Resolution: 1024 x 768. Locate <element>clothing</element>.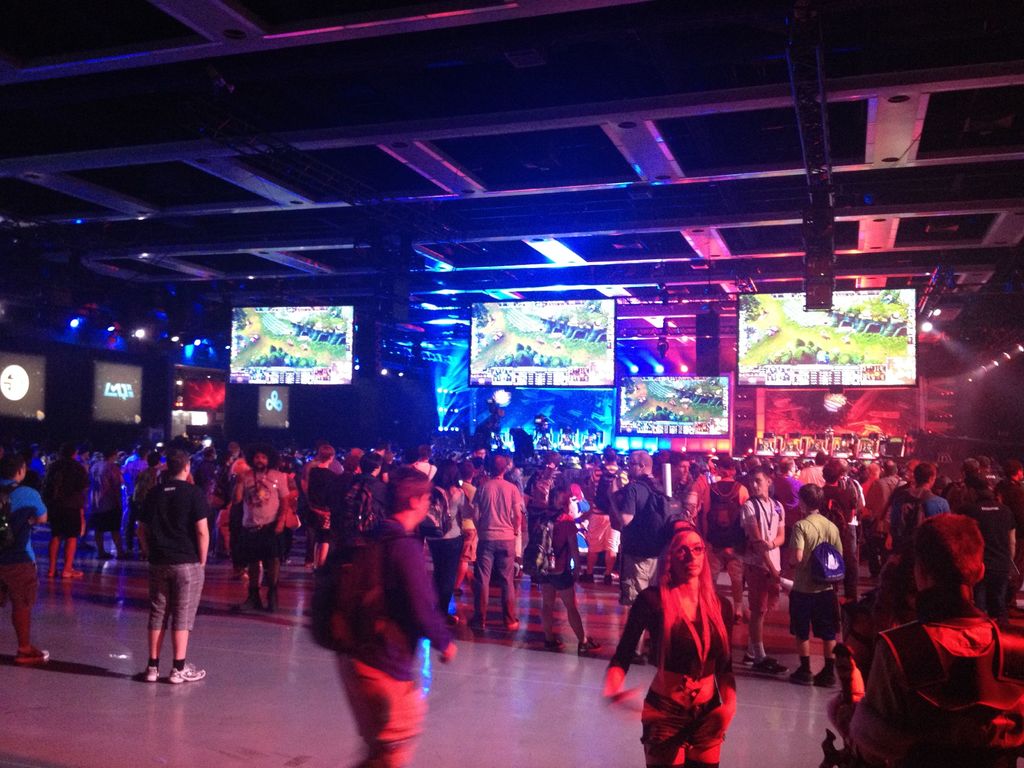
detection(460, 483, 477, 569).
